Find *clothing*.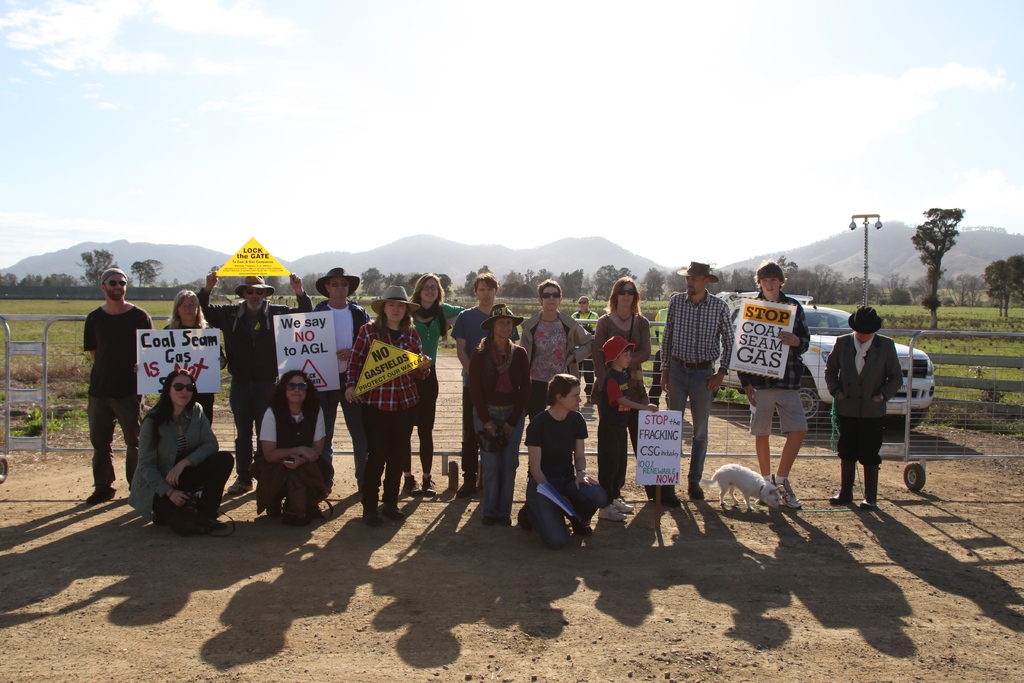
x1=444 y1=297 x2=527 y2=470.
